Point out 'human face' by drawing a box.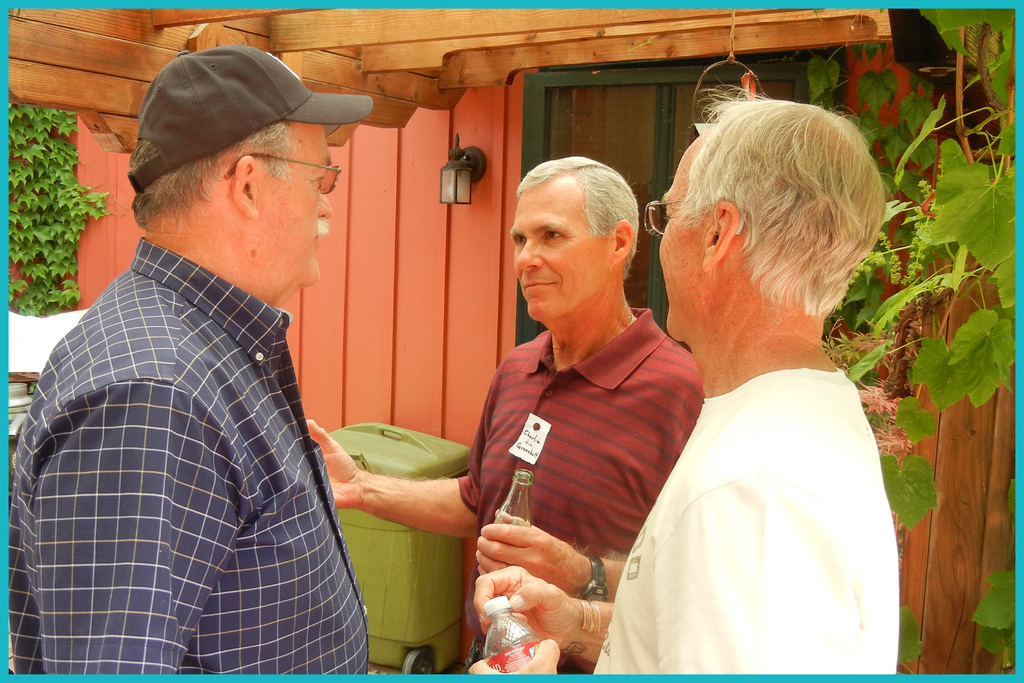
[left=655, top=135, right=701, bottom=336].
